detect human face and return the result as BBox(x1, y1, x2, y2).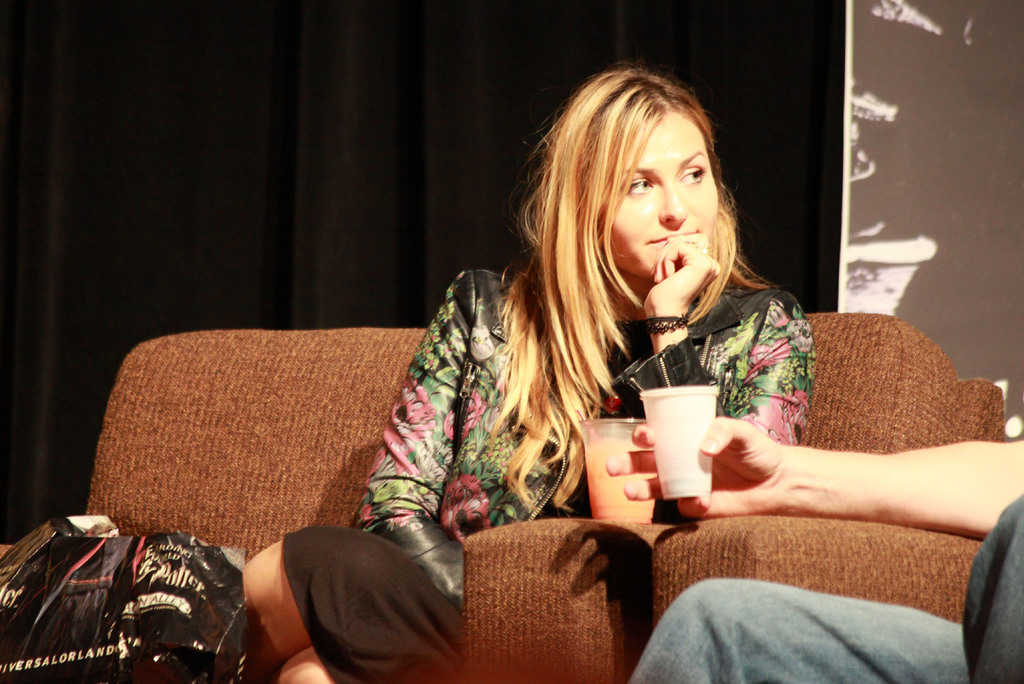
BBox(598, 108, 718, 284).
